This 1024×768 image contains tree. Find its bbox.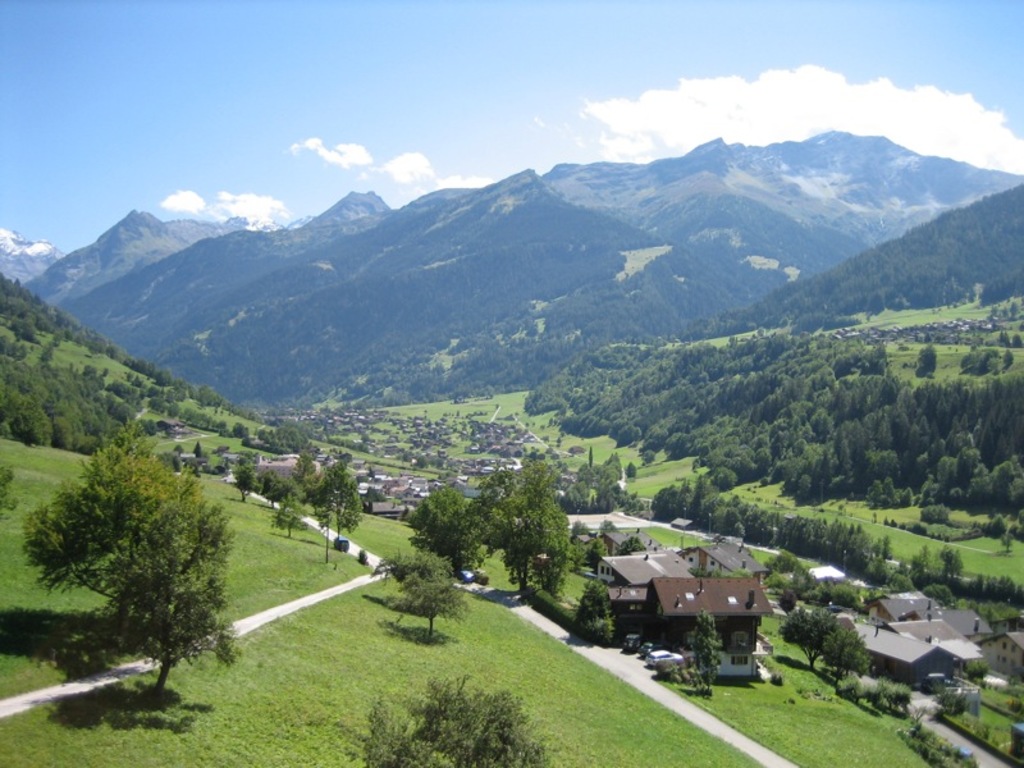
left=365, top=671, right=558, bottom=767.
